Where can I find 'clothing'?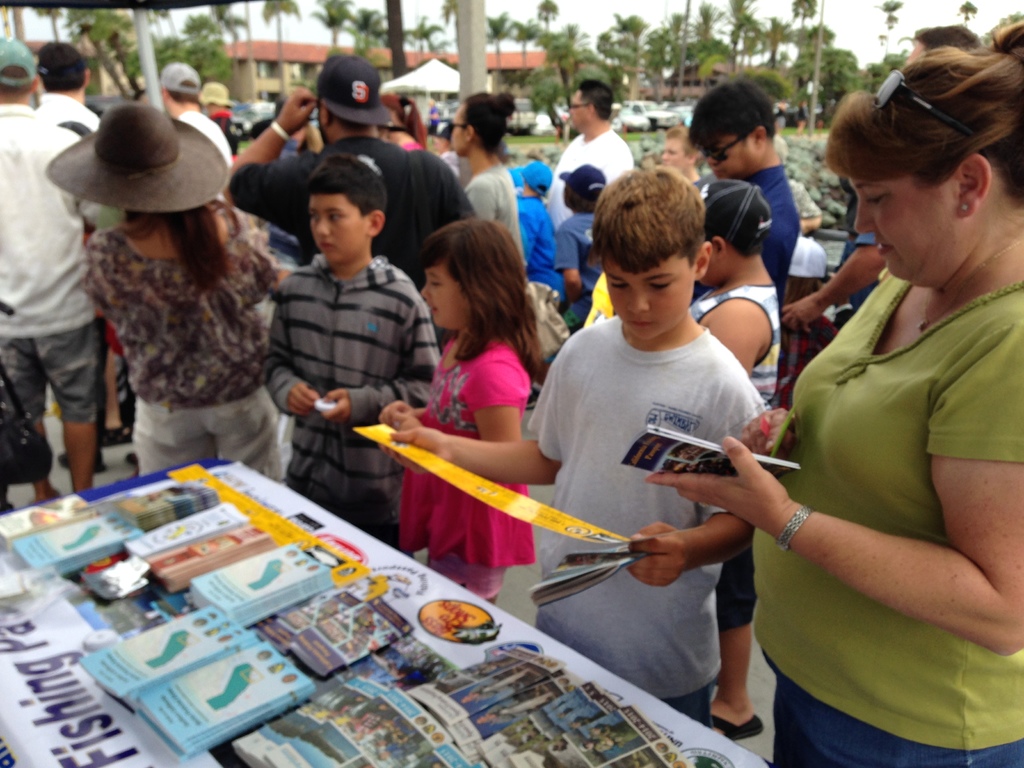
You can find it at {"x1": 225, "y1": 130, "x2": 477, "y2": 289}.
